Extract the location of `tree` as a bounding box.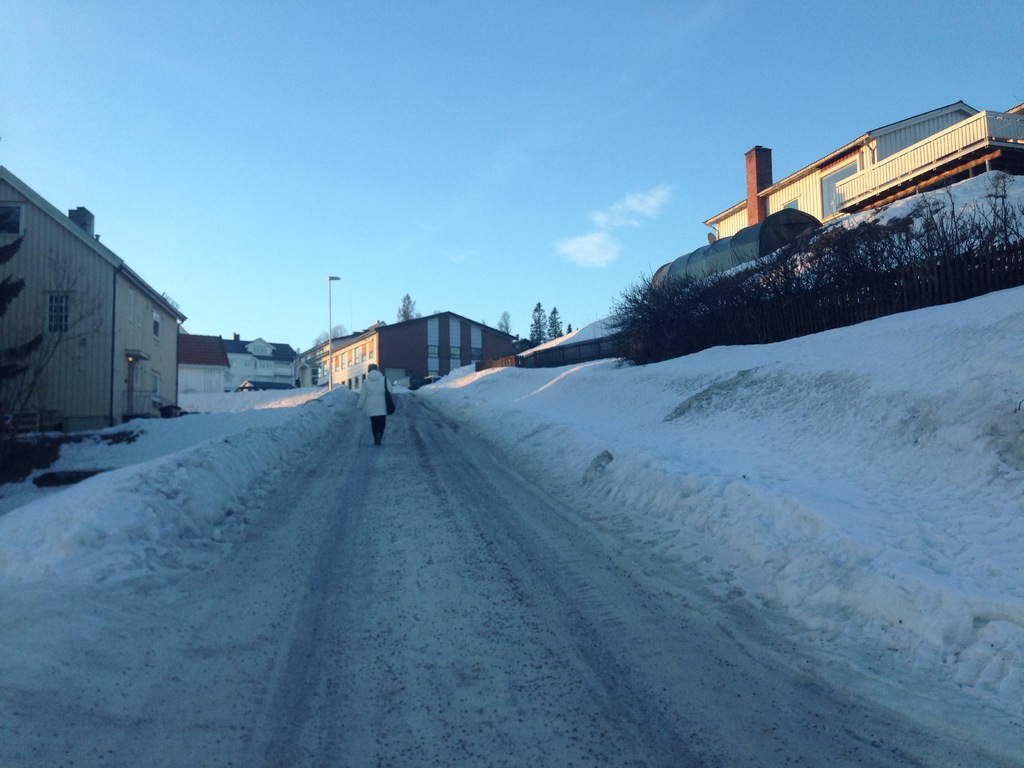
{"x1": 495, "y1": 312, "x2": 511, "y2": 337}.
